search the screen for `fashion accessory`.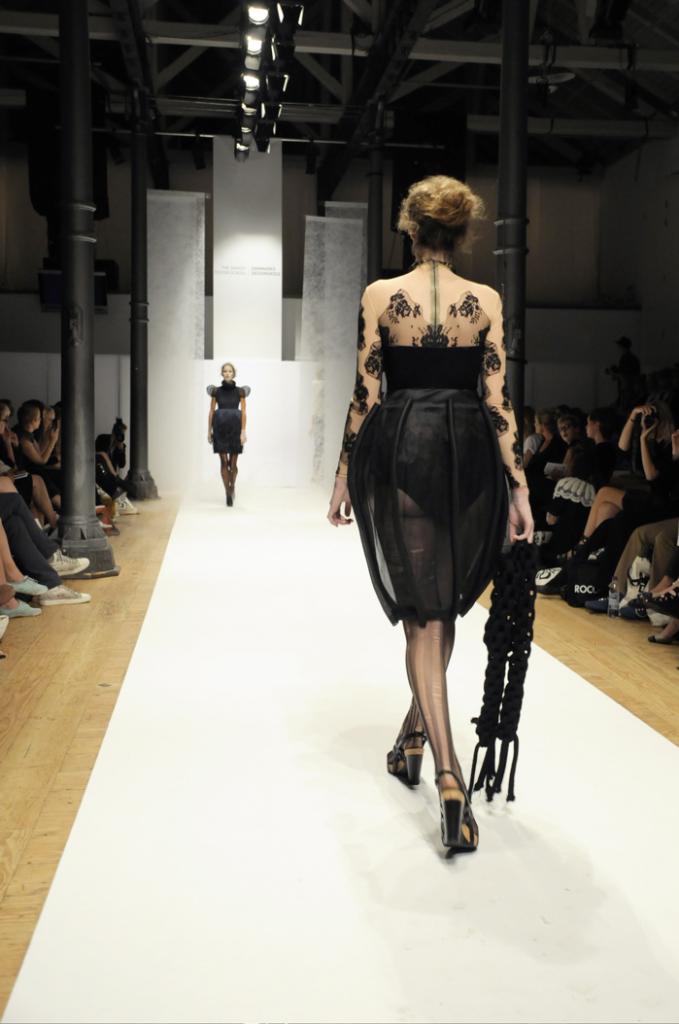
Found at x1=0 y1=600 x2=43 y2=619.
